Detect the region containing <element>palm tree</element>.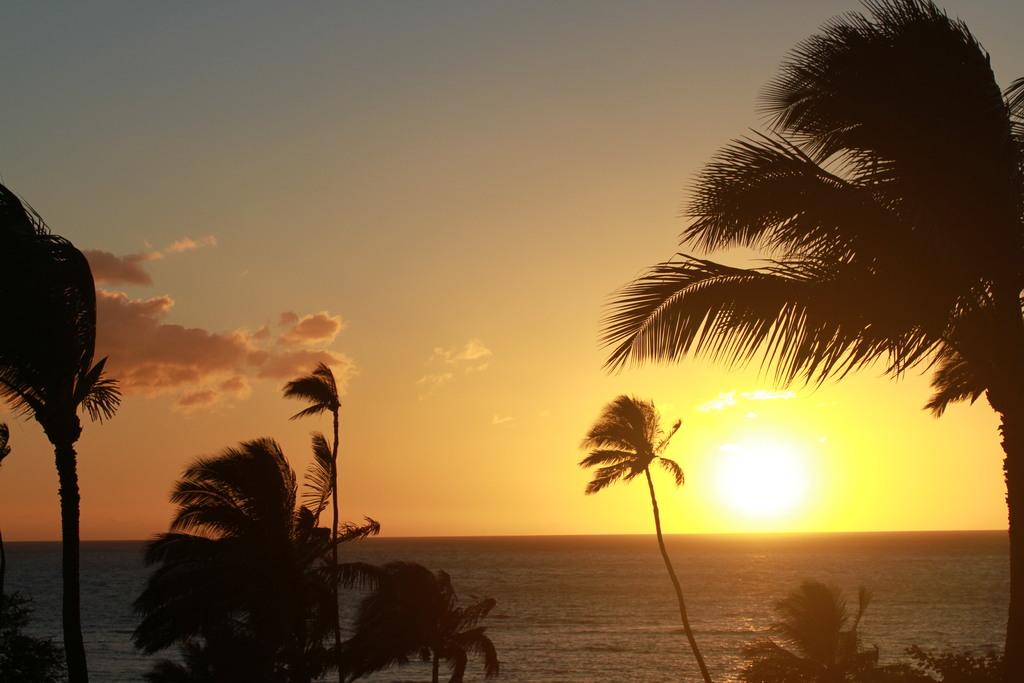
(593, 0, 1023, 682).
